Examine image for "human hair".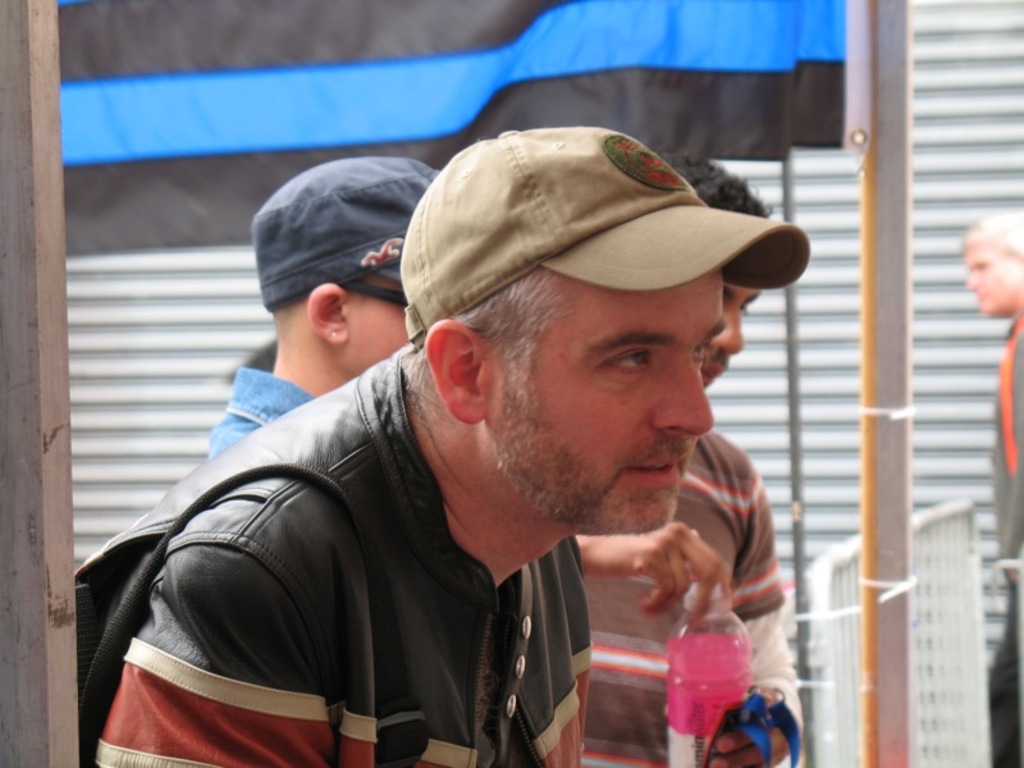
Examination result: <bbox>654, 143, 767, 215</bbox>.
